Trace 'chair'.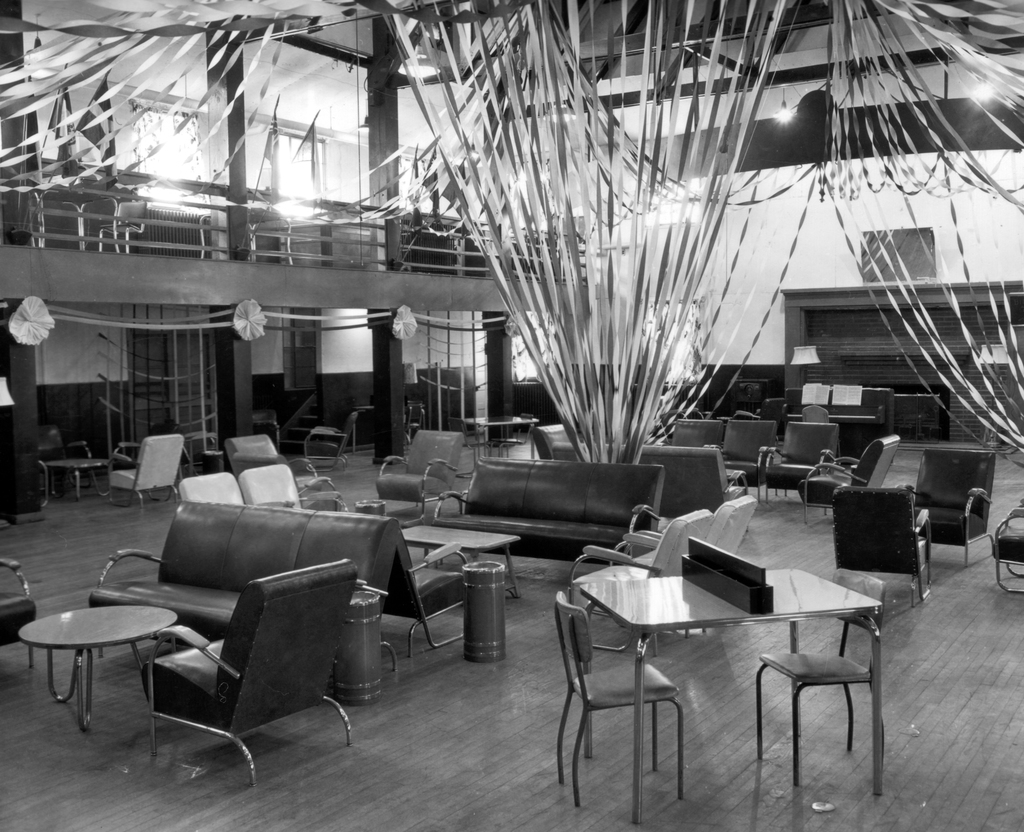
Traced to <region>224, 429, 330, 492</region>.
